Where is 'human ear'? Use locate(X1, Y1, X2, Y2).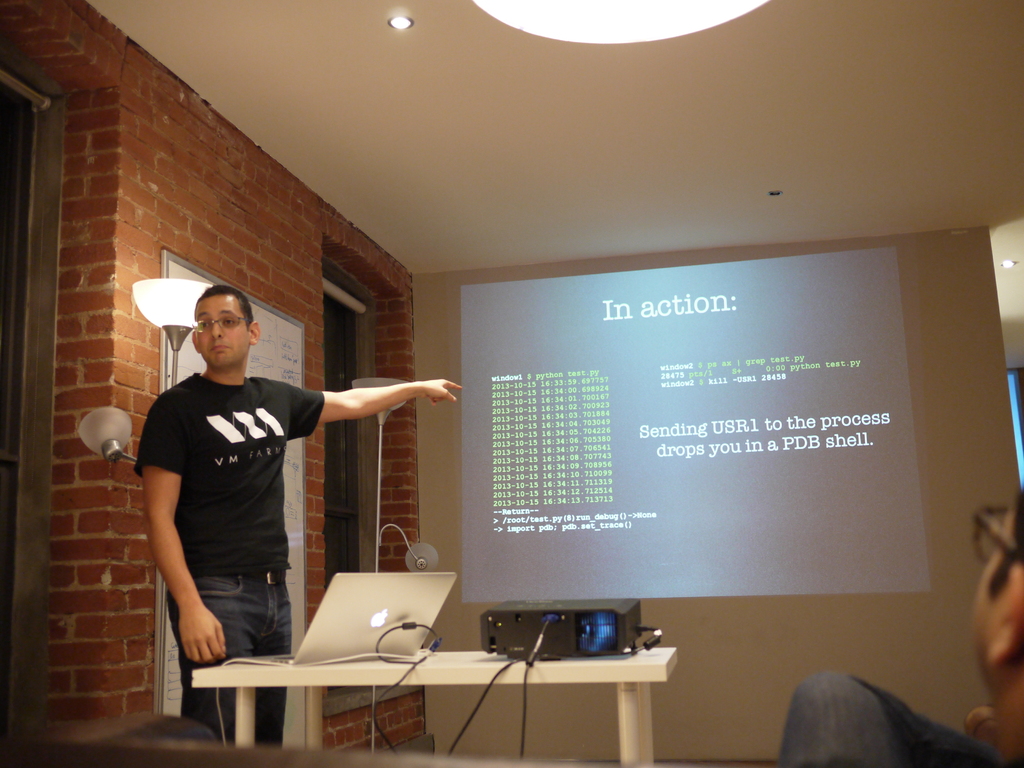
locate(251, 322, 262, 345).
